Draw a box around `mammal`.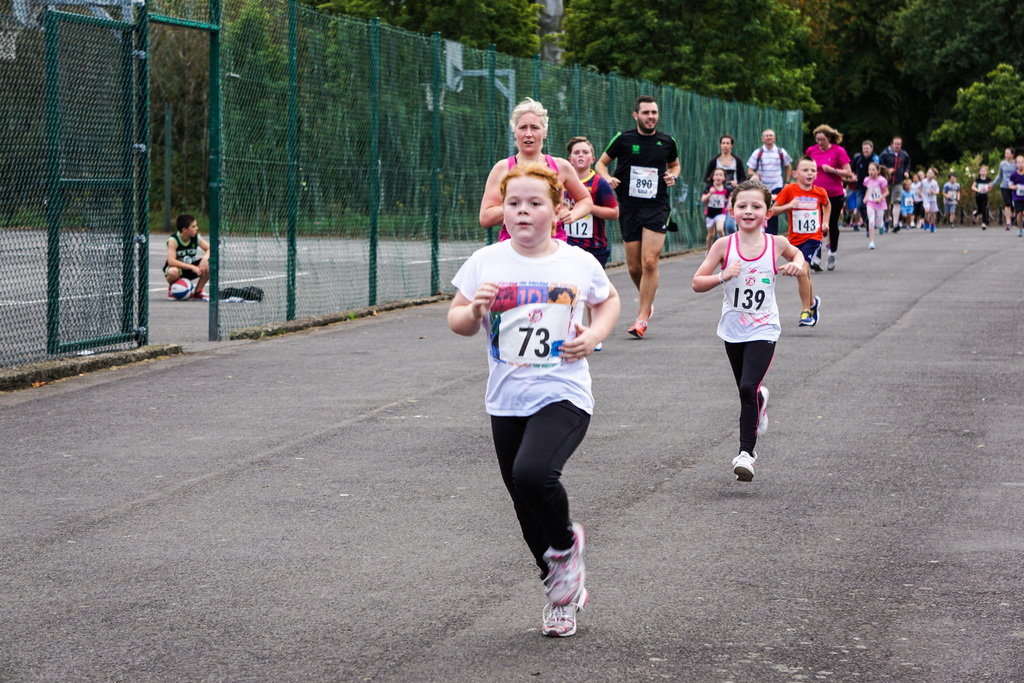
972 164 992 231.
